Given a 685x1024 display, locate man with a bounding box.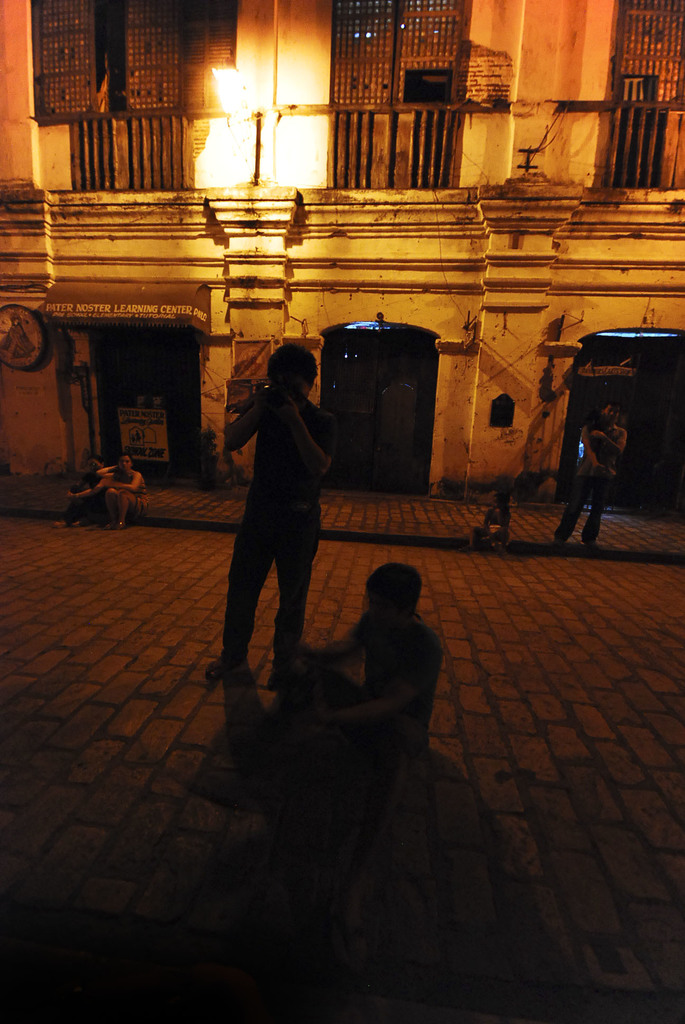
Located: detection(214, 316, 342, 709).
